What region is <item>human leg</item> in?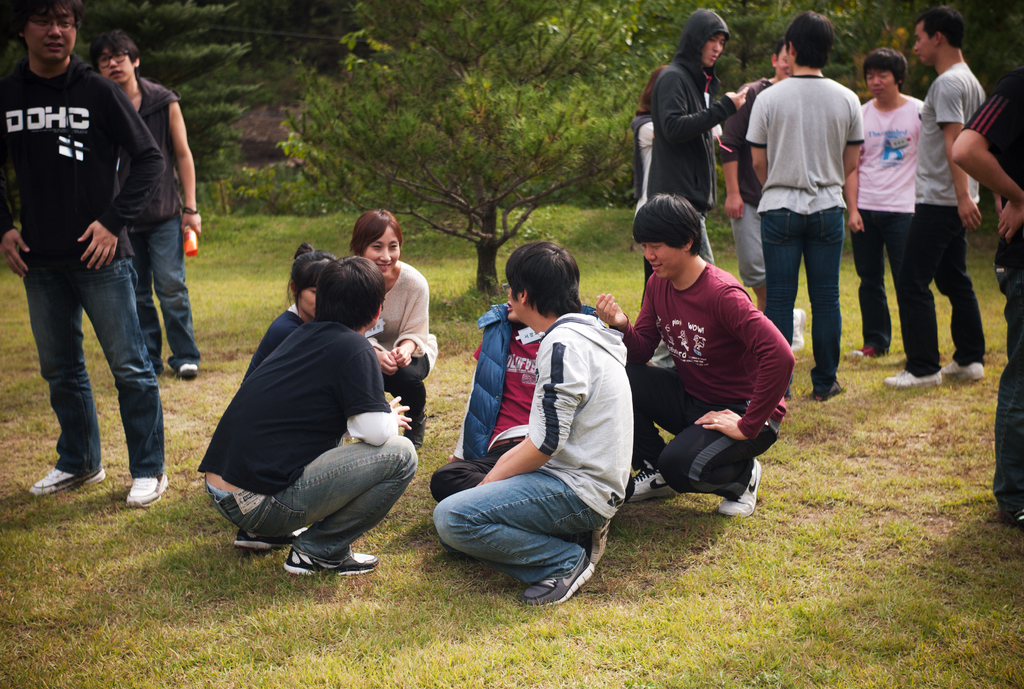
detection(623, 363, 686, 505).
